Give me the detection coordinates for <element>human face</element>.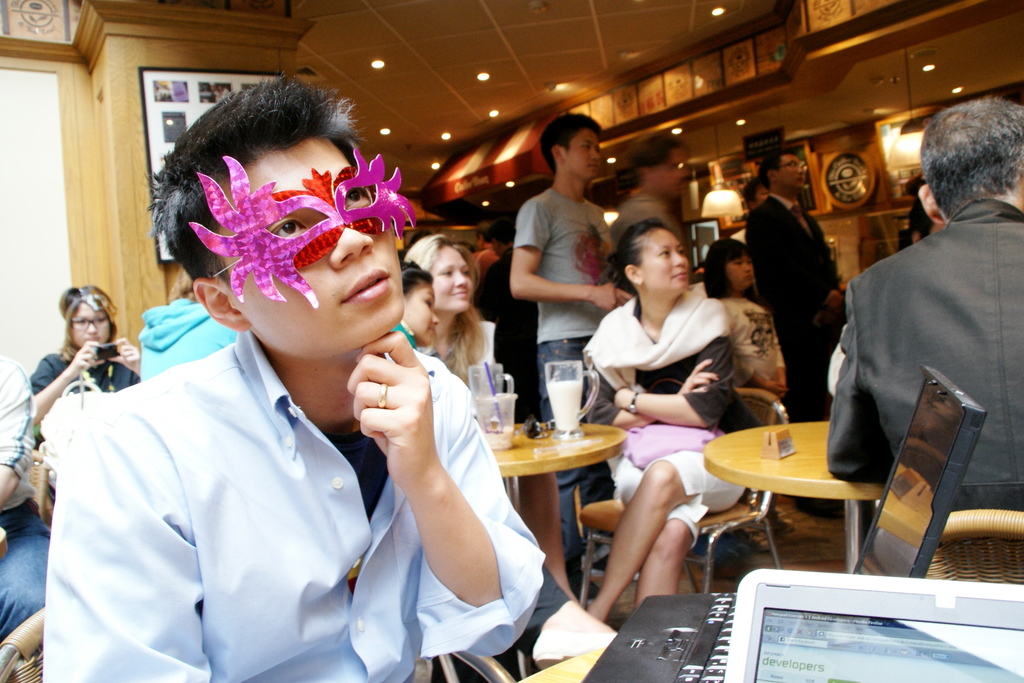
(561,123,608,186).
